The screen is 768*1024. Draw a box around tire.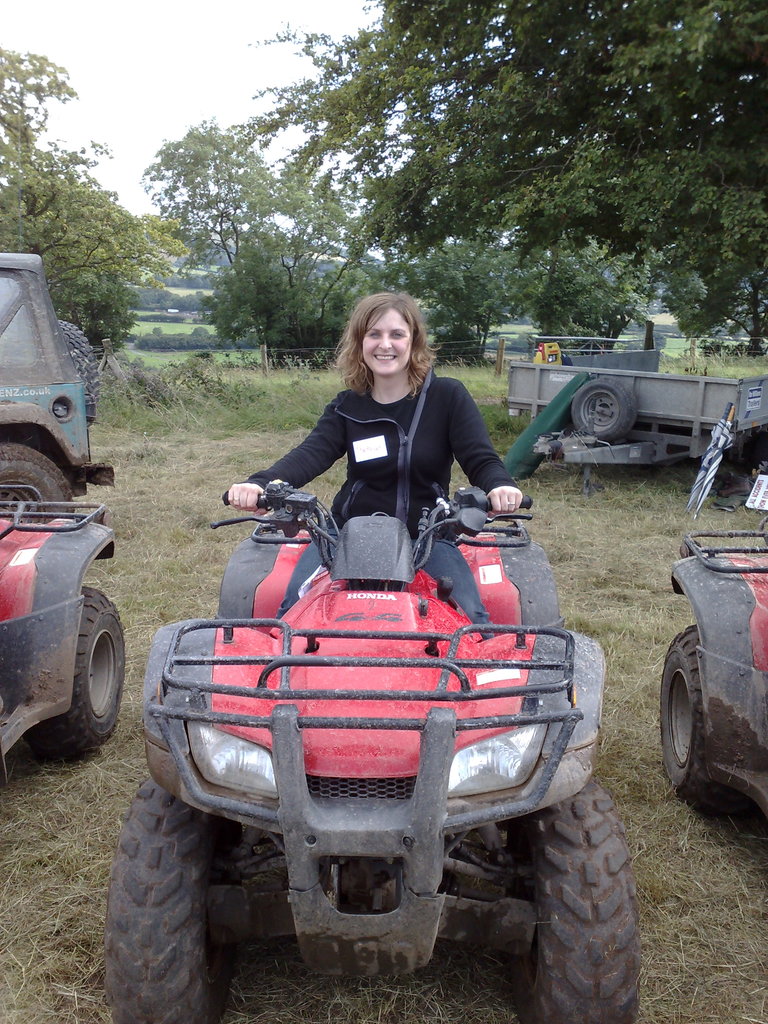
bbox=(27, 588, 127, 750).
